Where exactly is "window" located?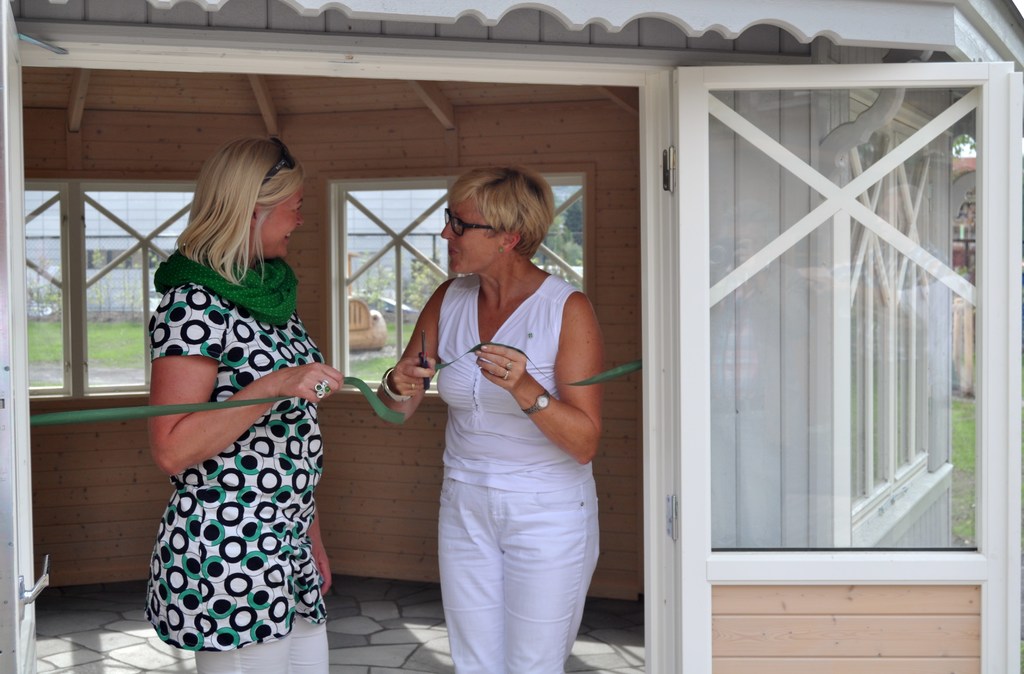
Its bounding box is 333, 174, 596, 388.
